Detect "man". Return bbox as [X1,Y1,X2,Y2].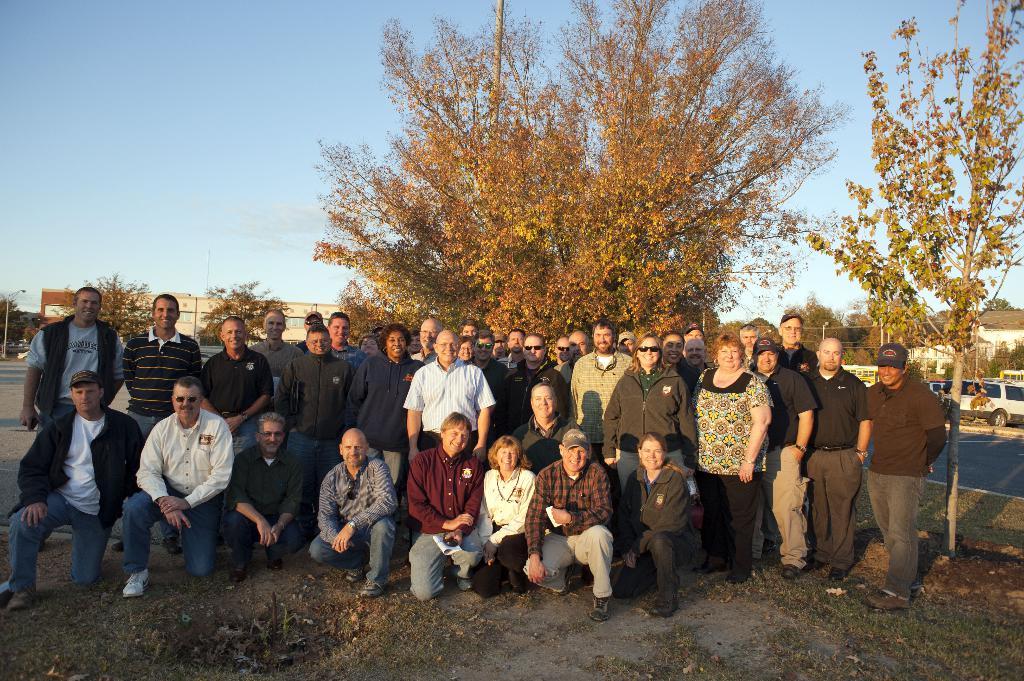
[464,330,508,388].
